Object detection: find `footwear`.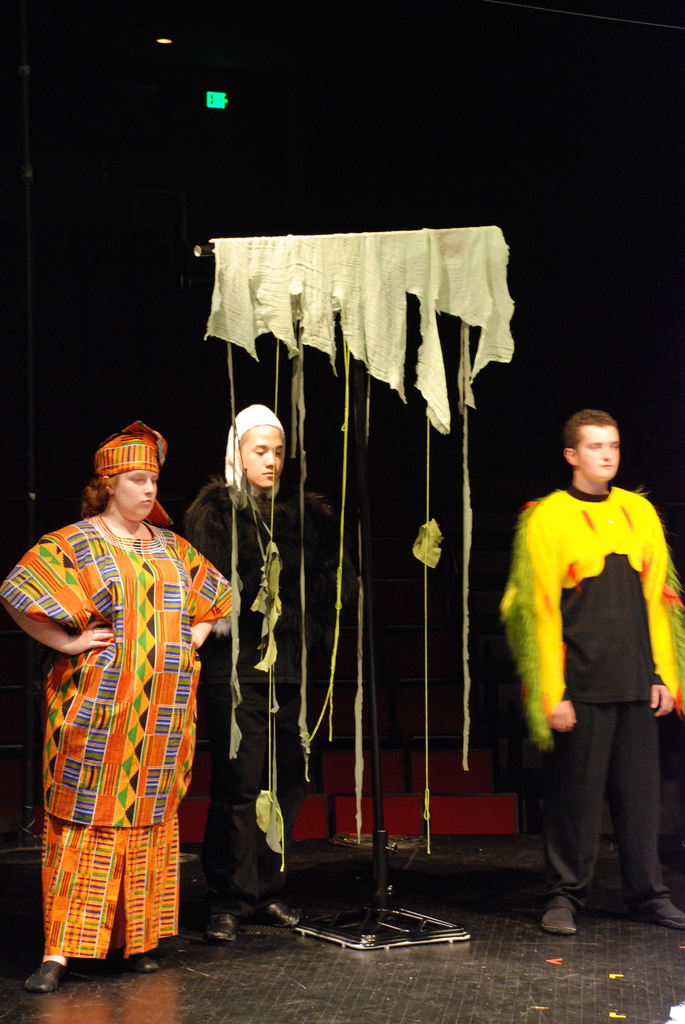
629/901/684/932.
